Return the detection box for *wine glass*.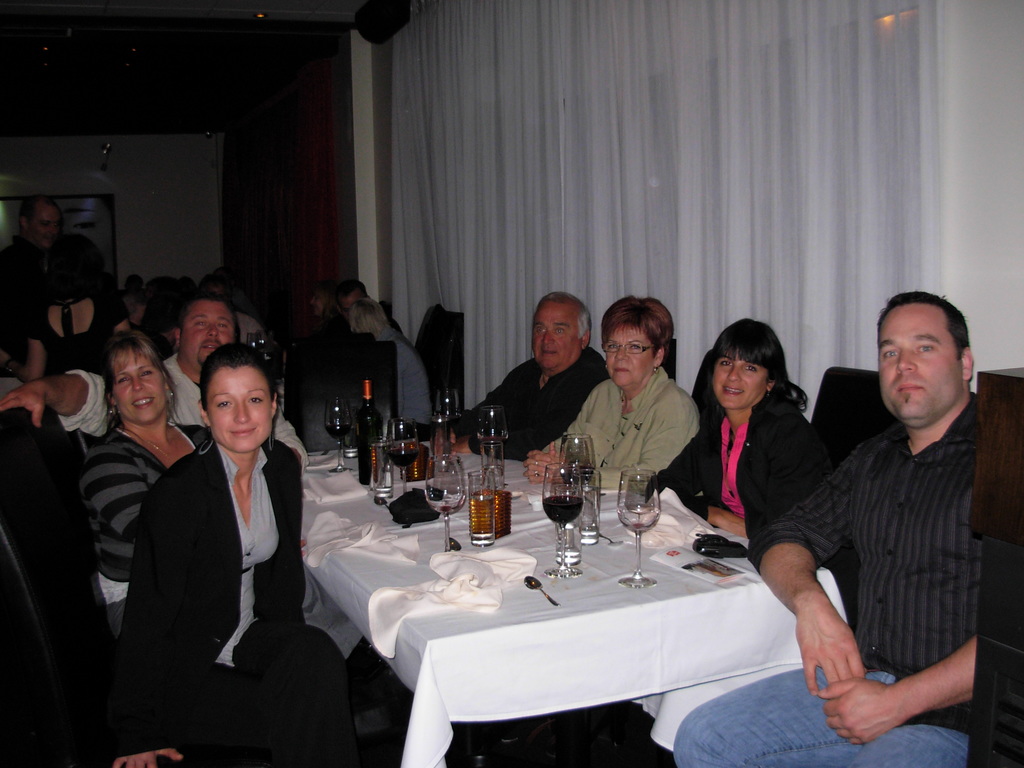
[x1=559, y1=436, x2=599, y2=503].
